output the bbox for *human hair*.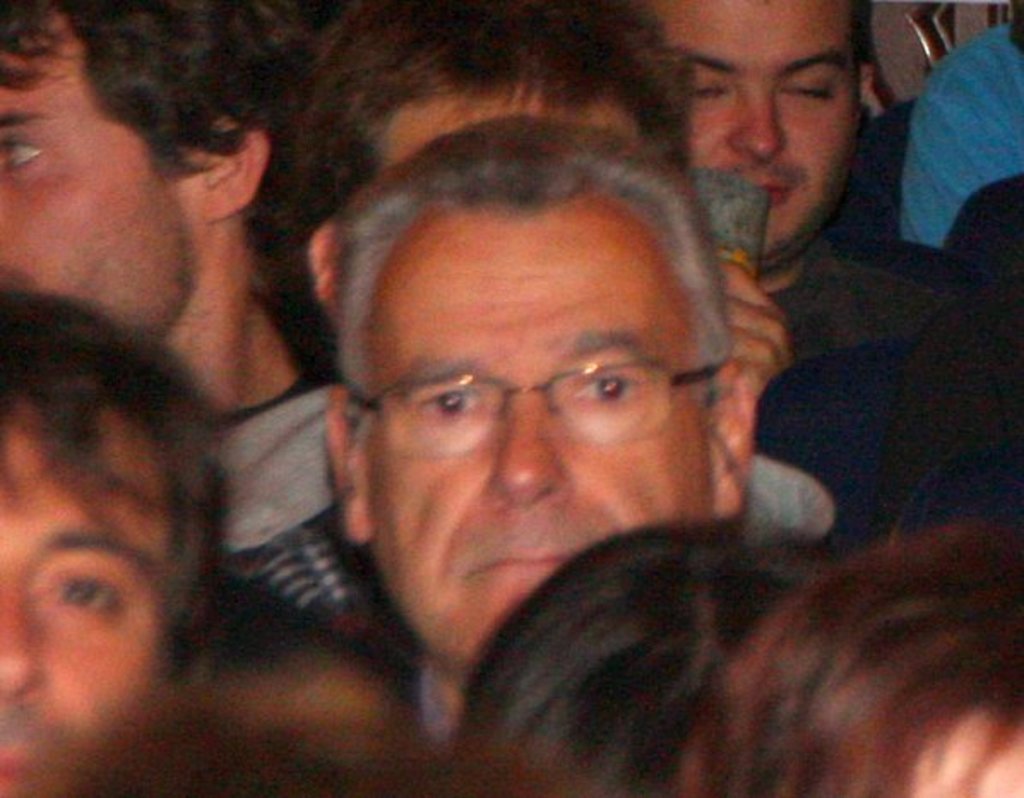
(x1=0, y1=671, x2=630, y2=796).
